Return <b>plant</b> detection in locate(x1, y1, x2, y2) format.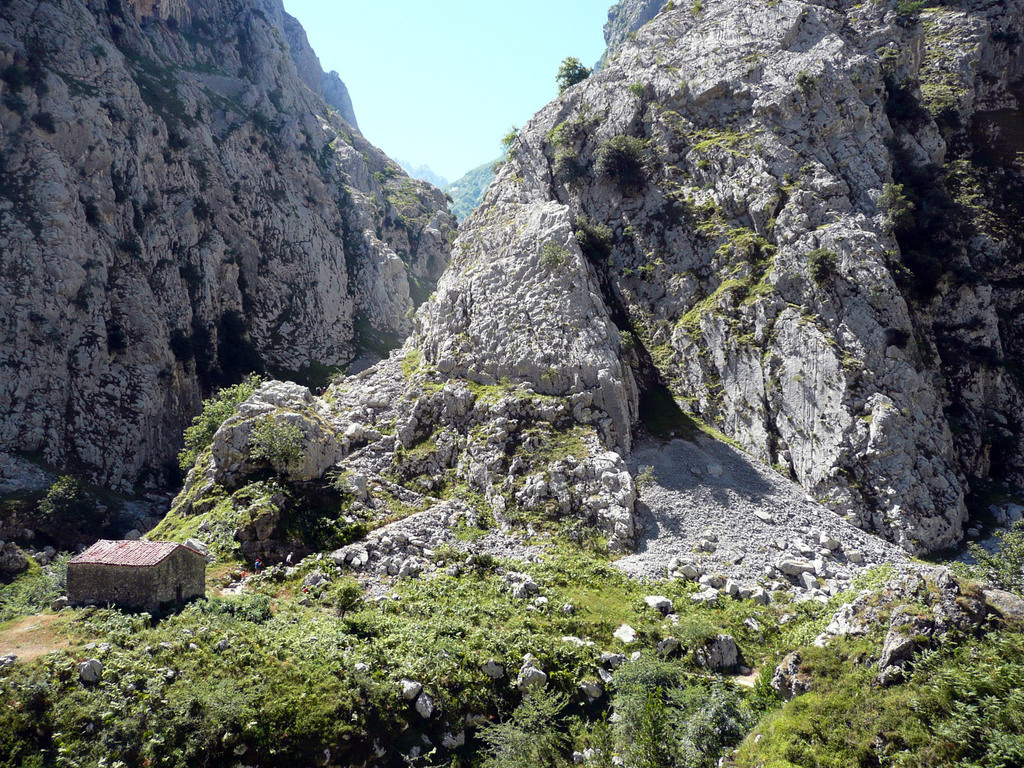
locate(771, 124, 785, 137).
